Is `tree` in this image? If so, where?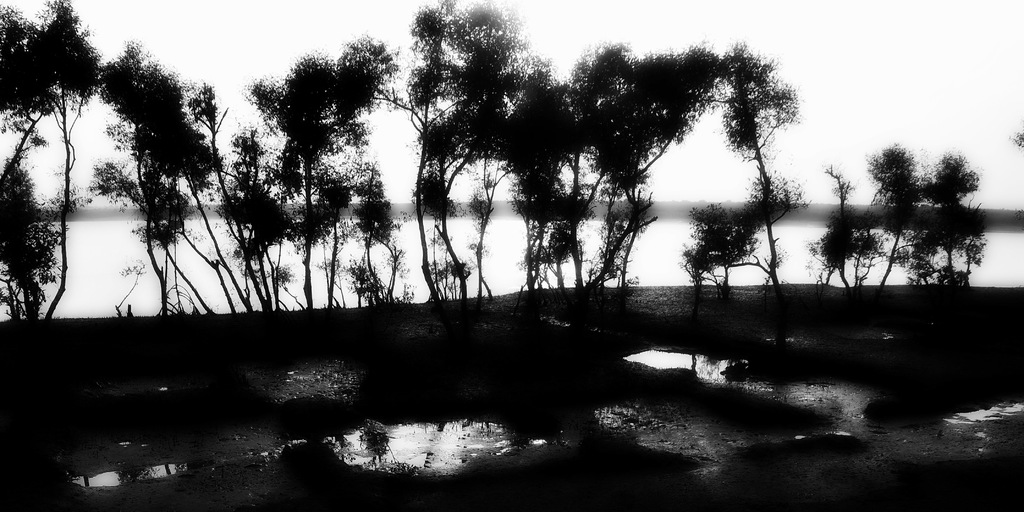
Yes, at select_region(867, 143, 931, 289).
